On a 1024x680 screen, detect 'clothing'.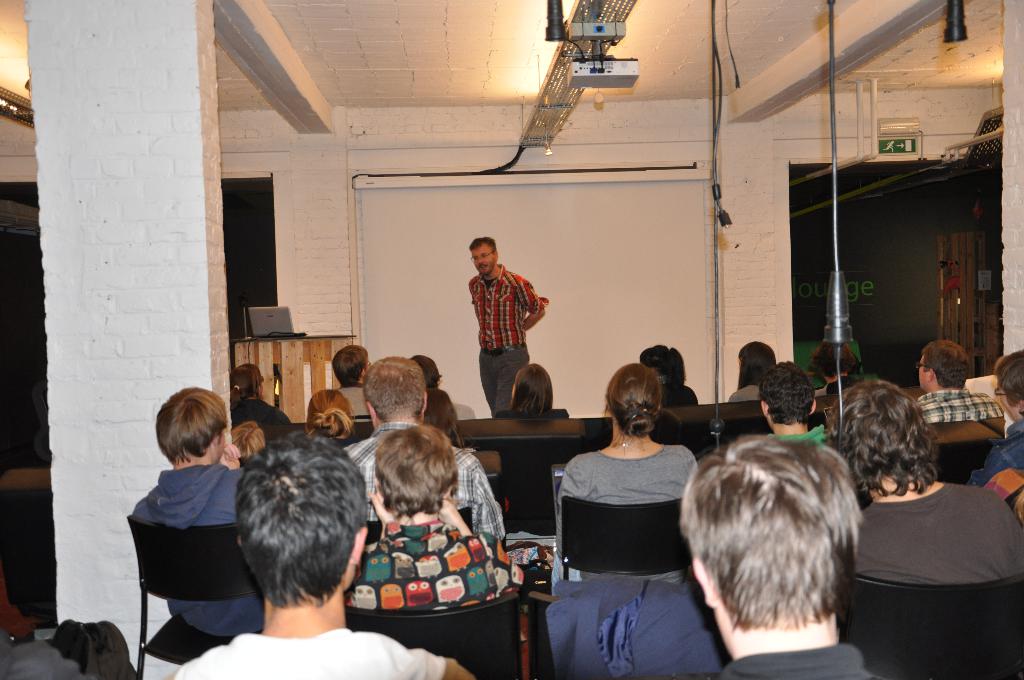
bbox=(972, 431, 1023, 521).
